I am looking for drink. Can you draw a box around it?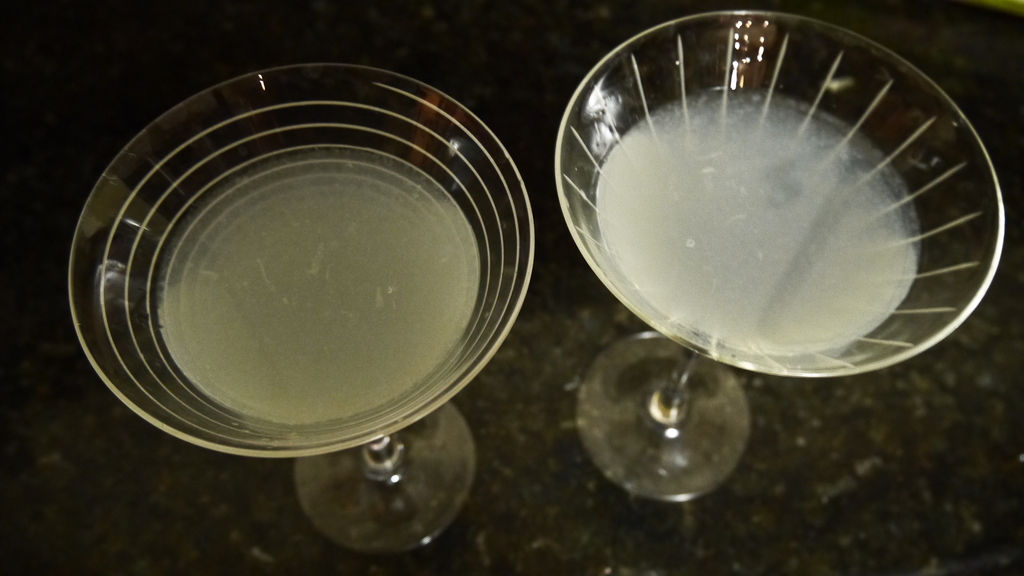
Sure, the bounding box is 594:92:927:356.
